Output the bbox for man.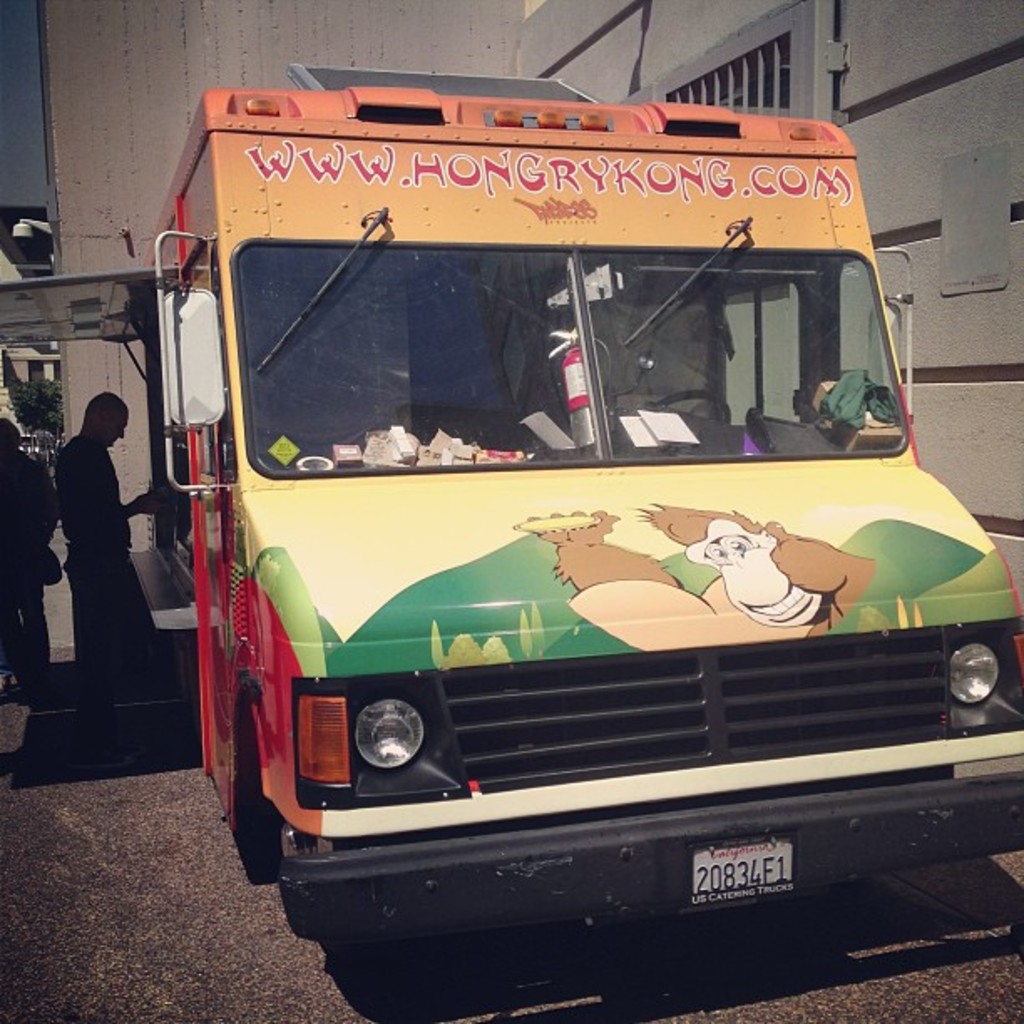
box=[52, 392, 157, 773].
